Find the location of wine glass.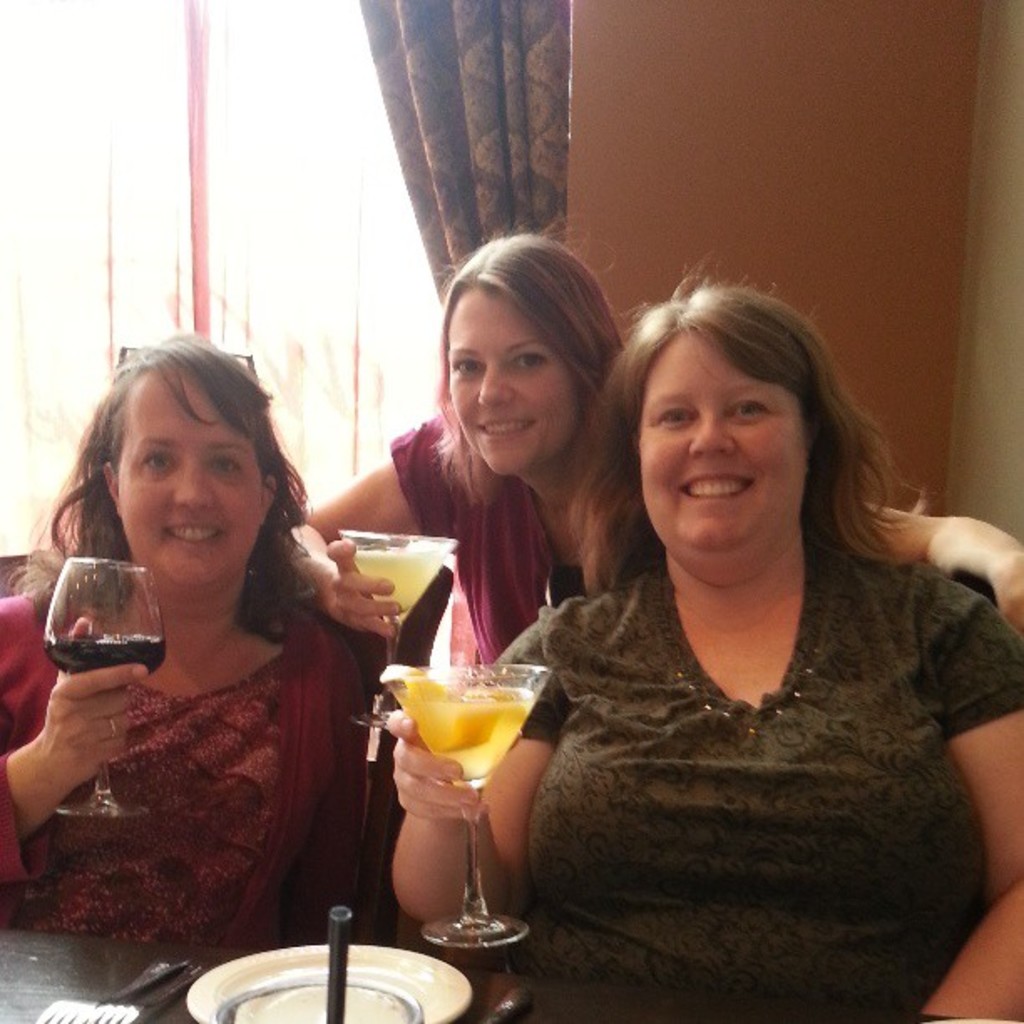
Location: BBox(390, 668, 550, 947).
